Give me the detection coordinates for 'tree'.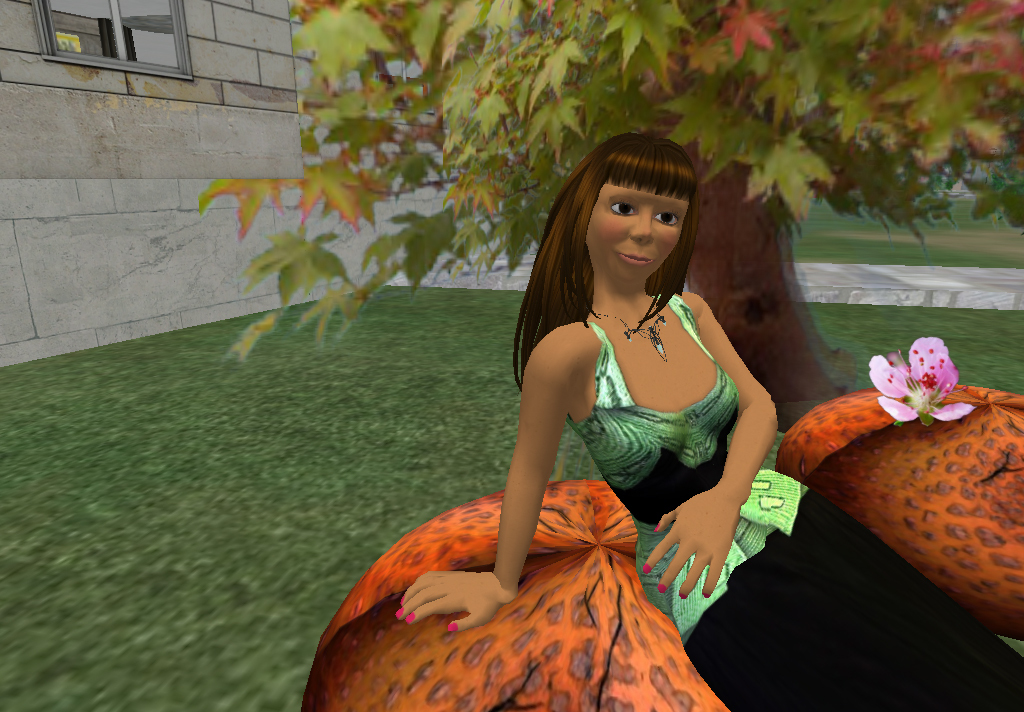
(200, 0, 1023, 433).
